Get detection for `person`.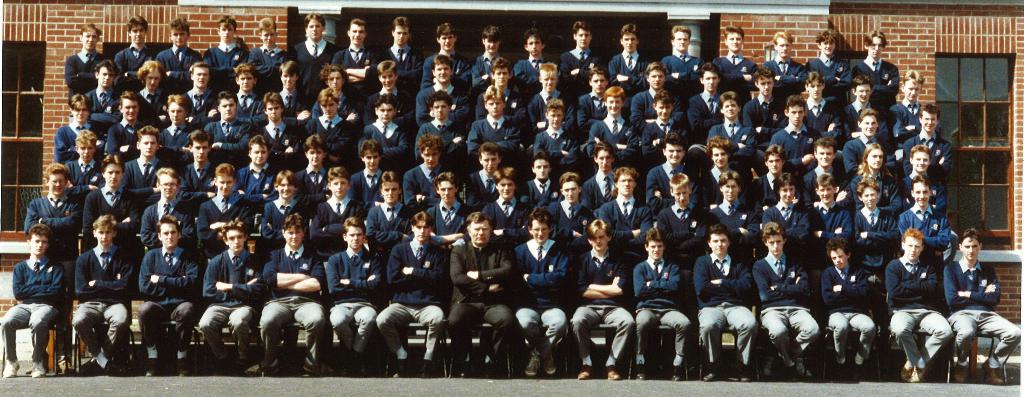
Detection: (296, 134, 330, 204).
